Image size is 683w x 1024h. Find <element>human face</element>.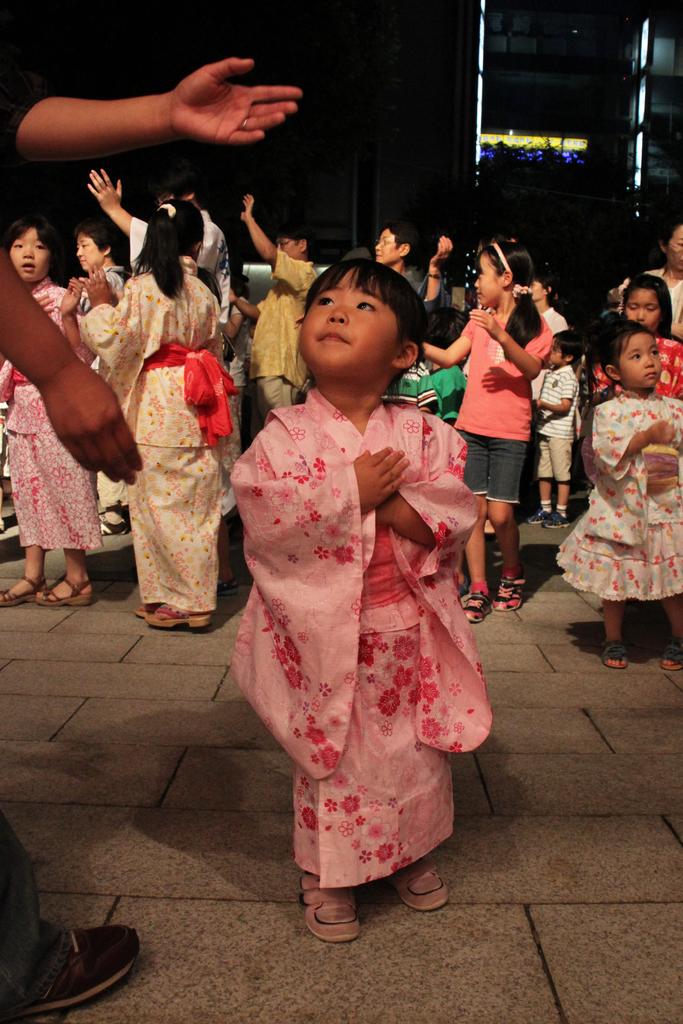
crop(74, 228, 104, 274).
